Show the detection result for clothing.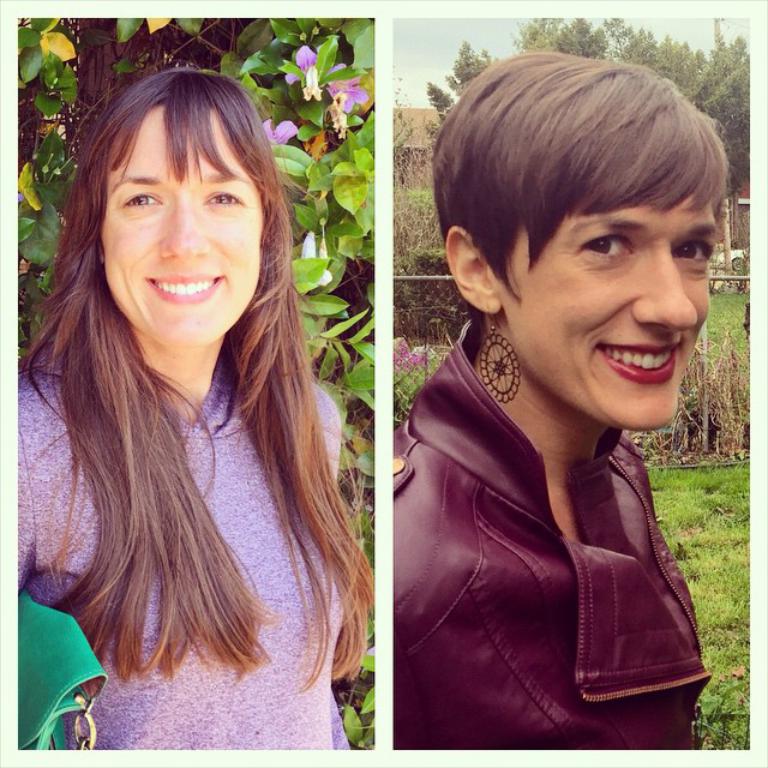
box=[377, 276, 736, 745].
